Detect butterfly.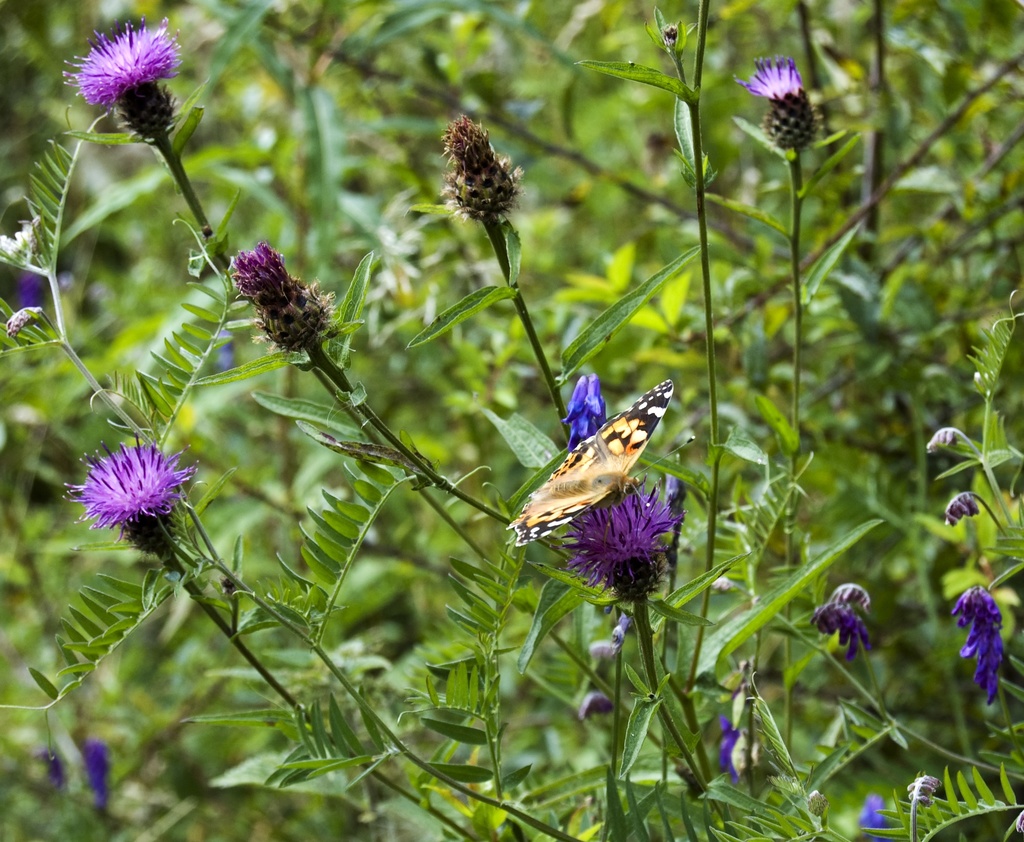
Detected at (left=517, top=366, right=673, bottom=572).
